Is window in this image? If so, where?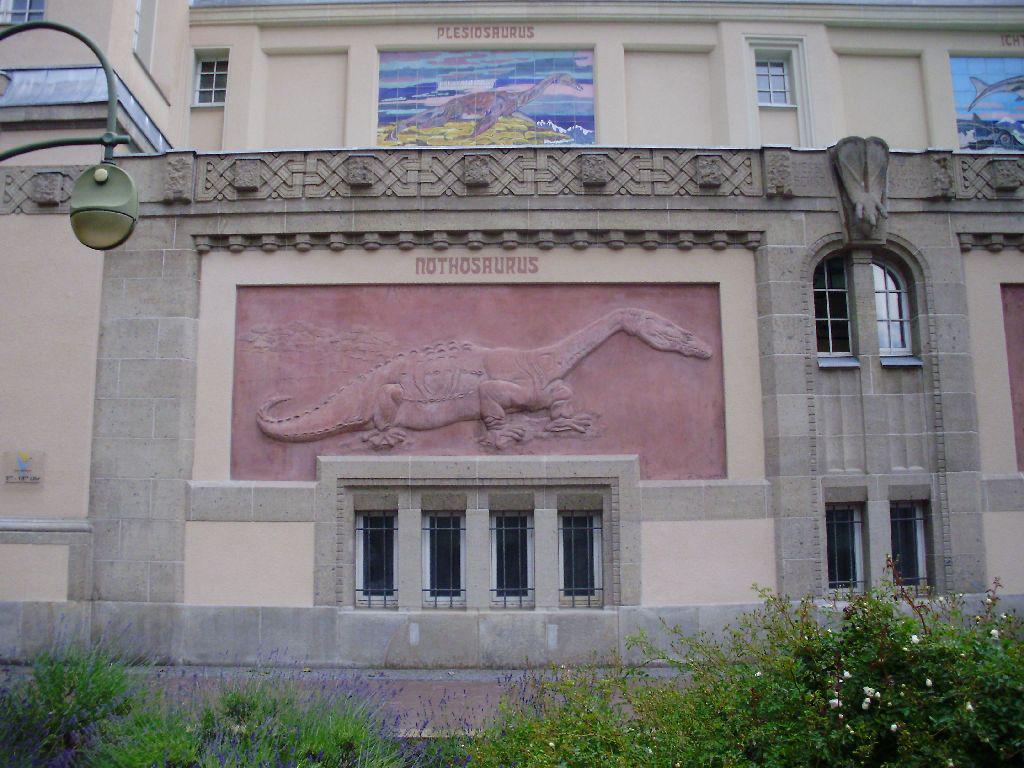
Yes, at region(191, 54, 227, 101).
